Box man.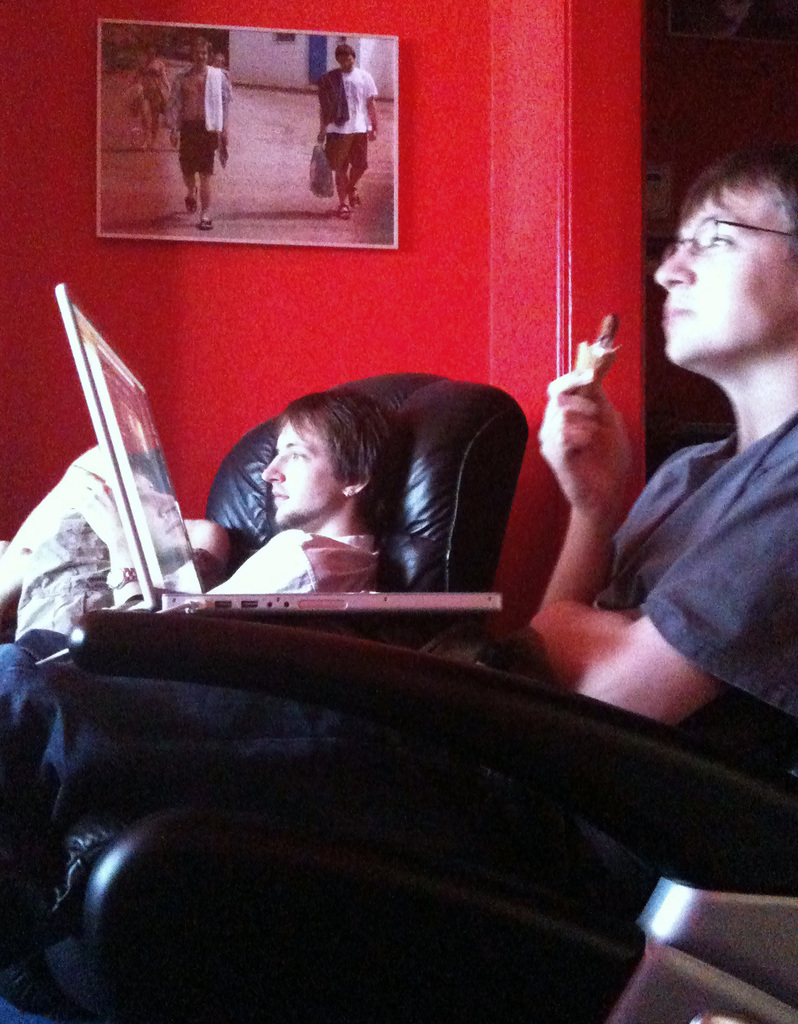
<region>0, 383, 388, 669</region>.
